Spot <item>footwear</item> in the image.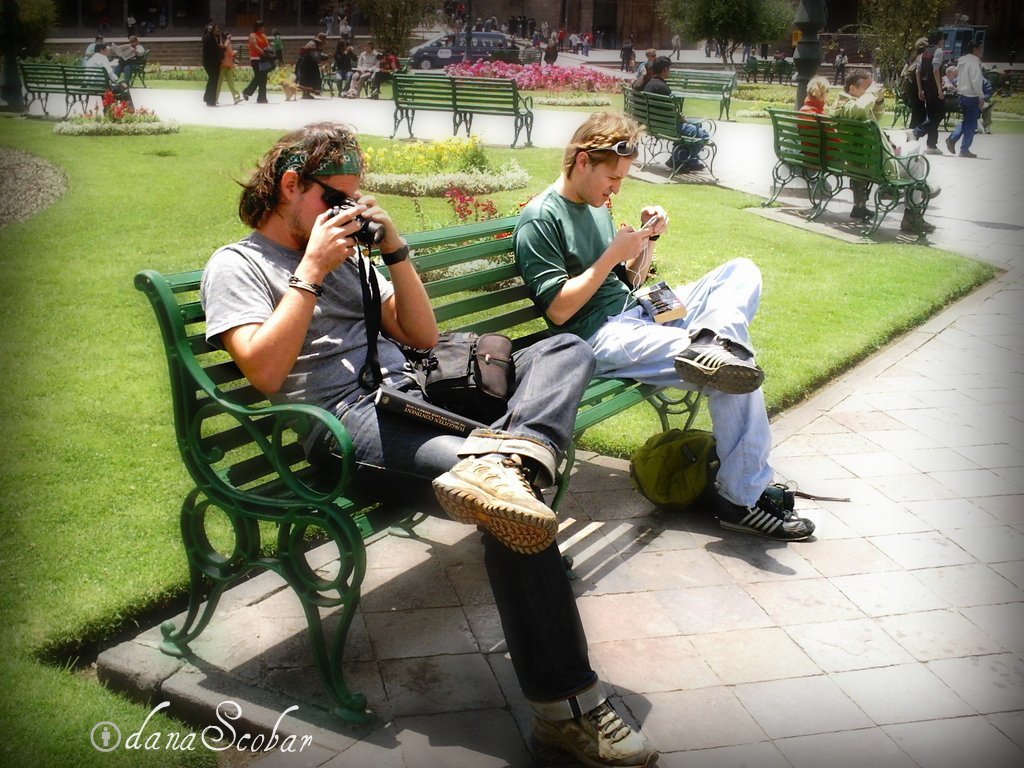
<item>footwear</item> found at box(917, 183, 942, 200).
